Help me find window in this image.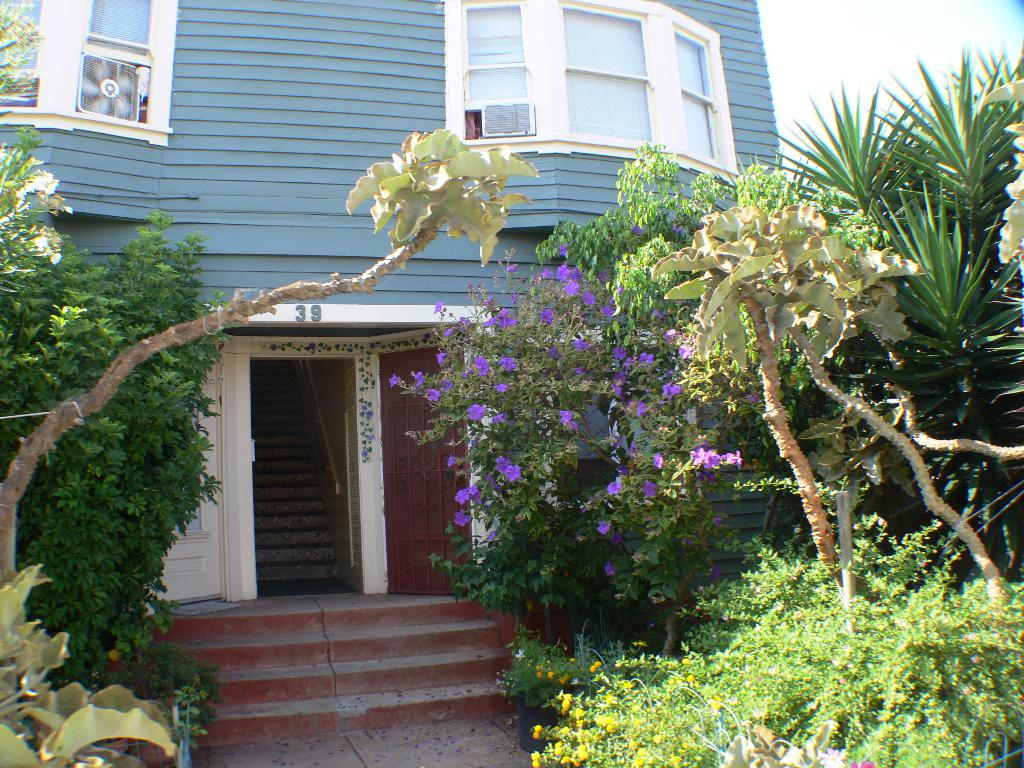
Found it: Rect(556, 0, 653, 137).
